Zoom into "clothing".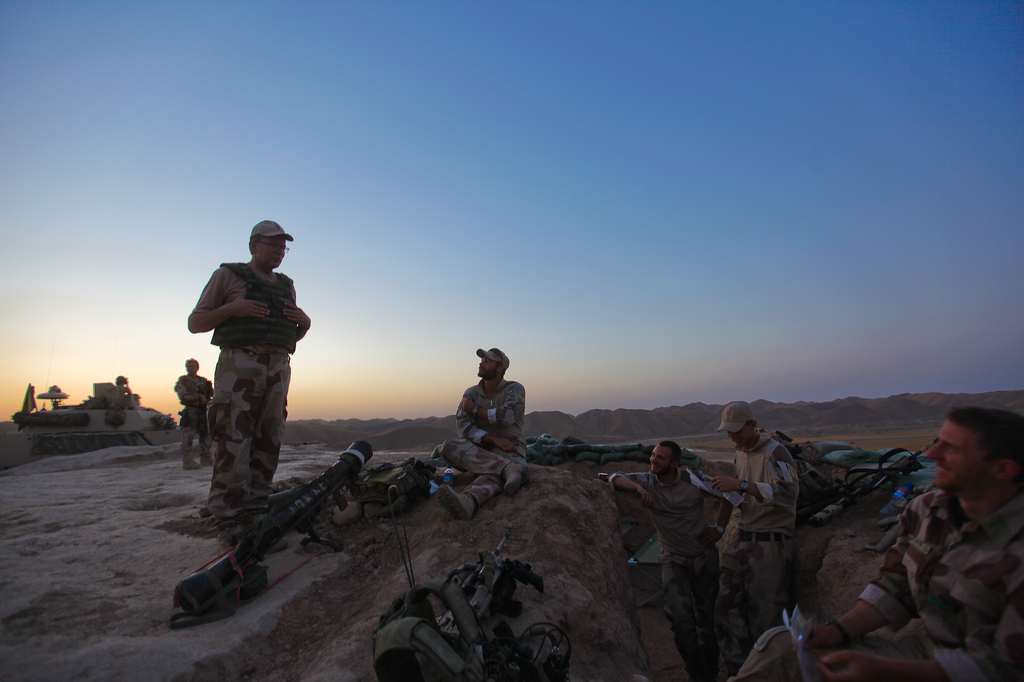
Zoom target: region(437, 381, 522, 507).
